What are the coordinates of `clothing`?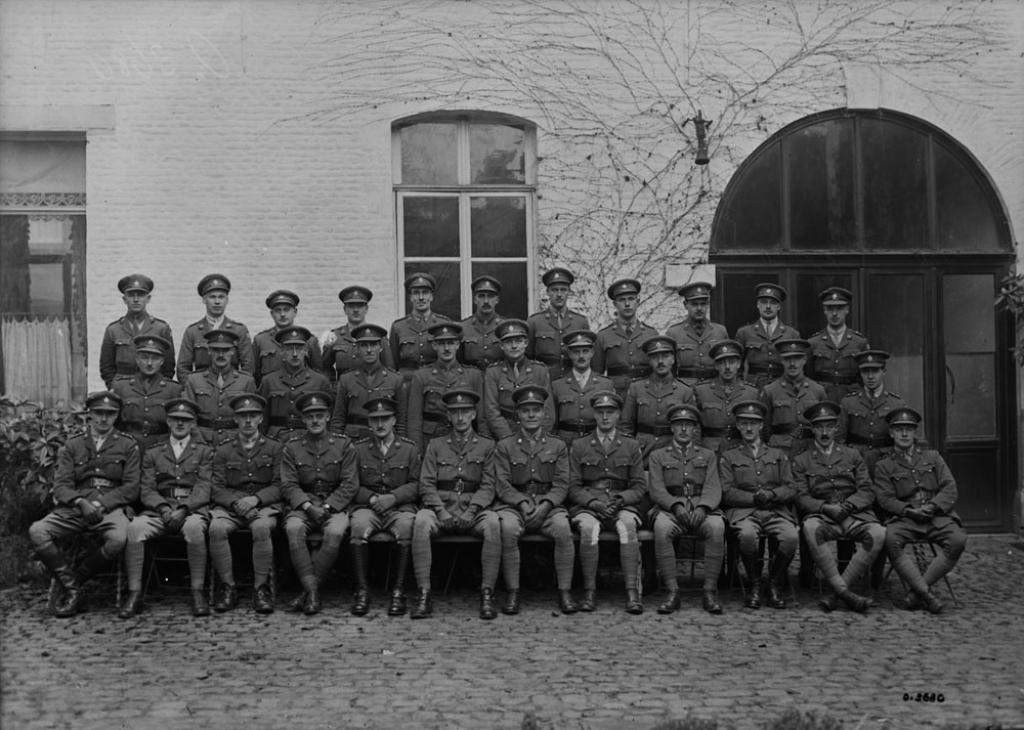
<region>176, 306, 254, 373</region>.
